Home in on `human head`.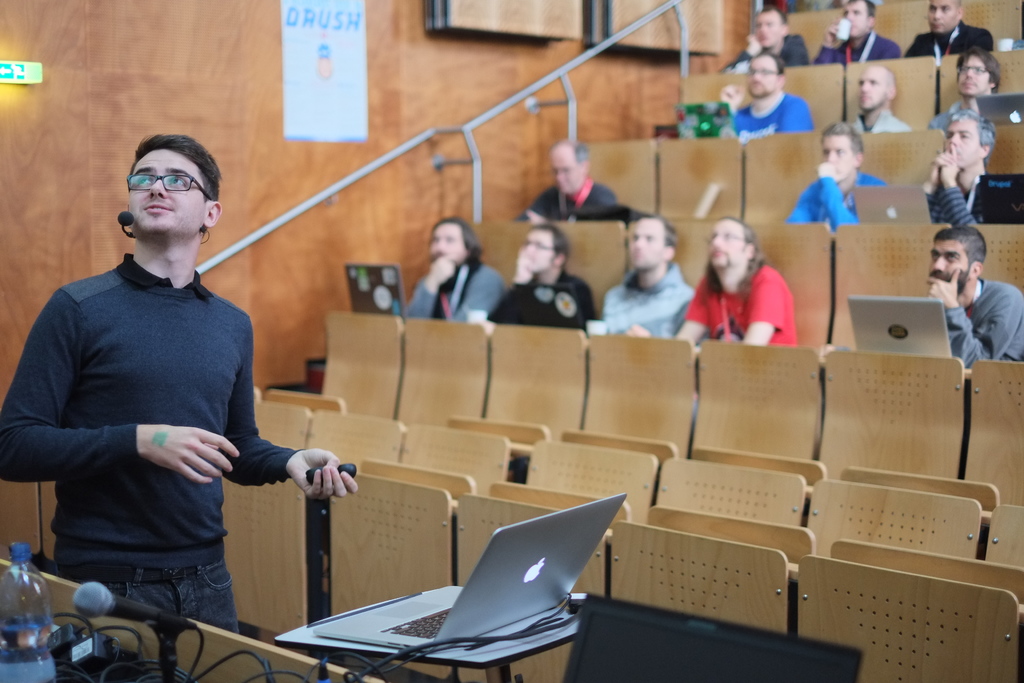
Homed in at <box>129,131,224,238</box>.
